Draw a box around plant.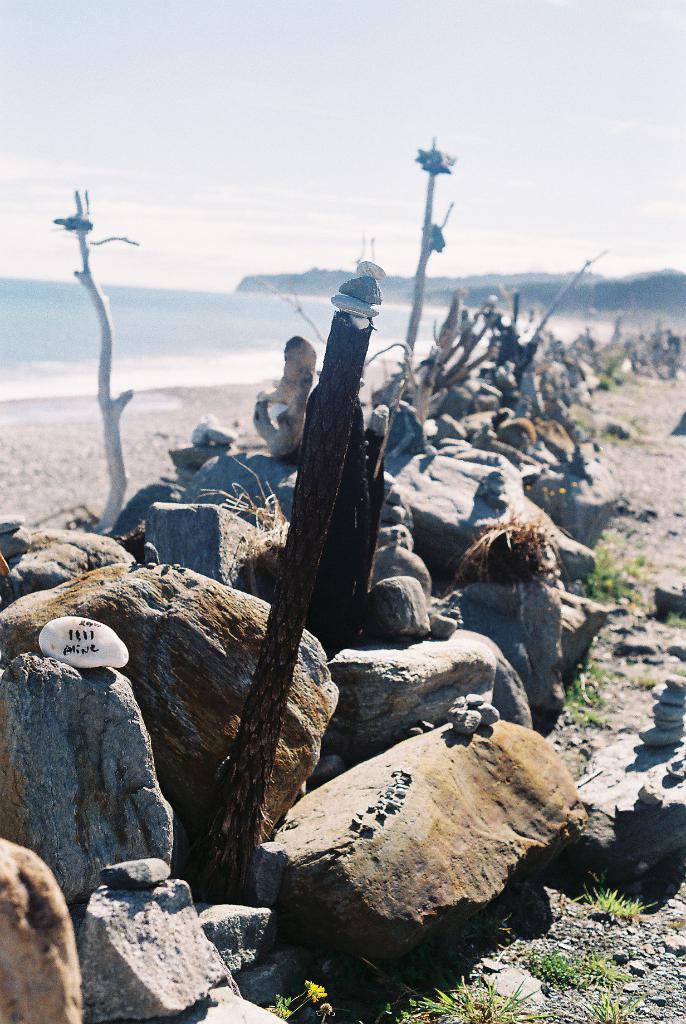
box(266, 979, 339, 1023).
